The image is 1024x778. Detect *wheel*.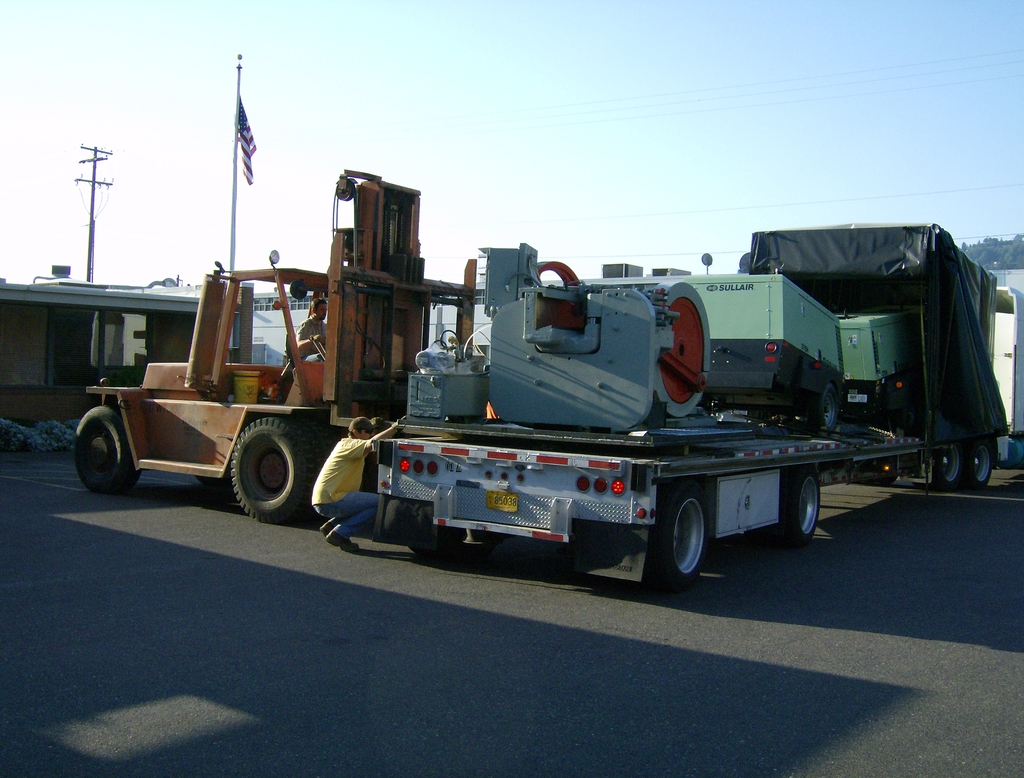
Detection: x1=966, y1=434, x2=993, y2=489.
